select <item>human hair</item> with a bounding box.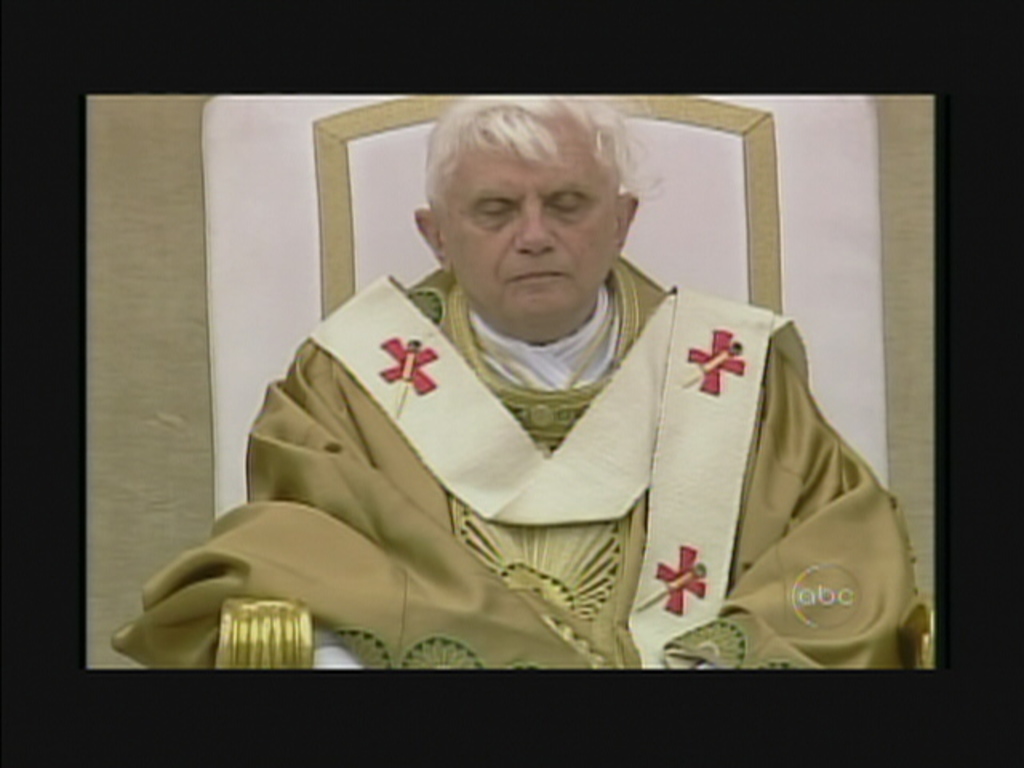
rect(418, 83, 659, 203).
